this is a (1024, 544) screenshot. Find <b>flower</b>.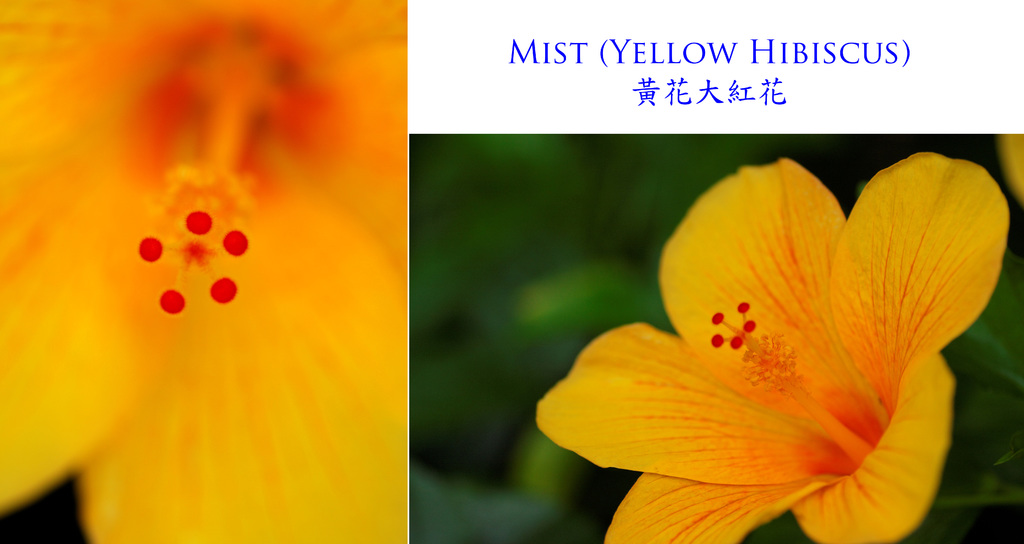
Bounding box: 515,144,979,538.
